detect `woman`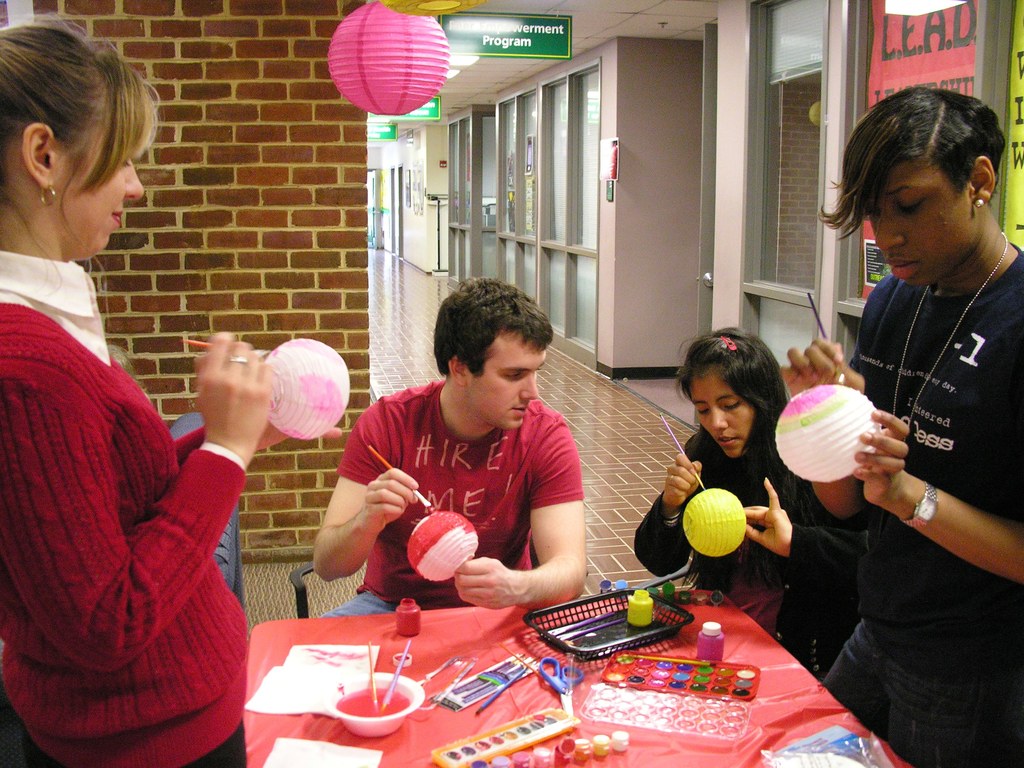
3/12/342/767
